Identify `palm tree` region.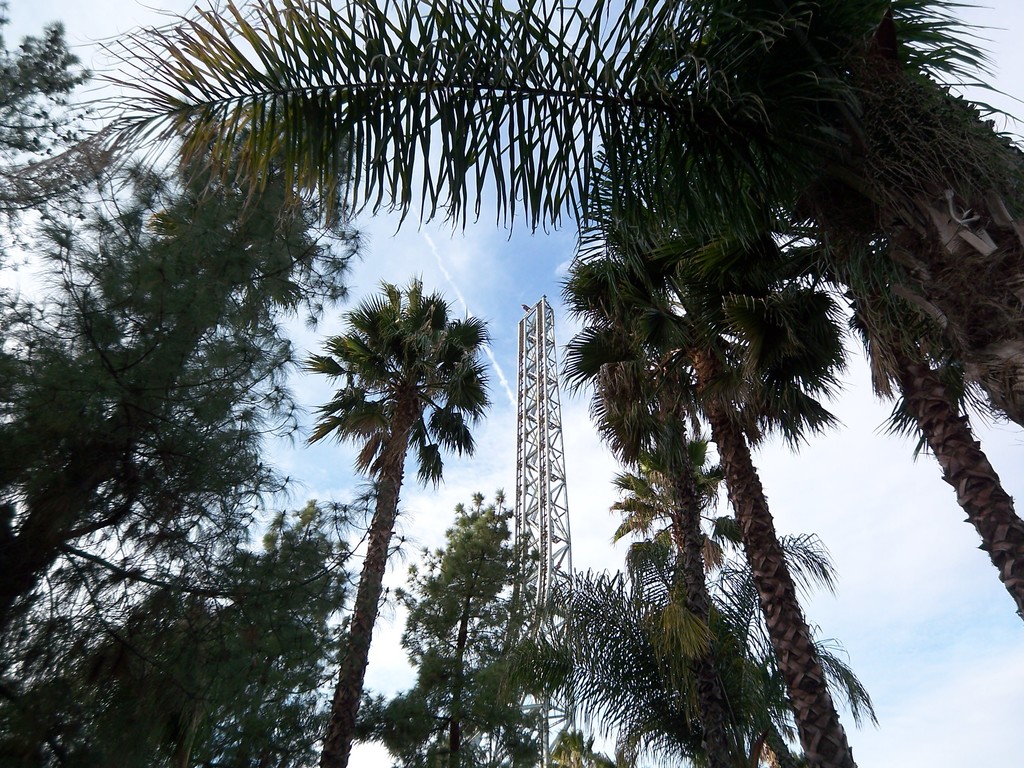
Region: <box>318,310,469,703</box>.
